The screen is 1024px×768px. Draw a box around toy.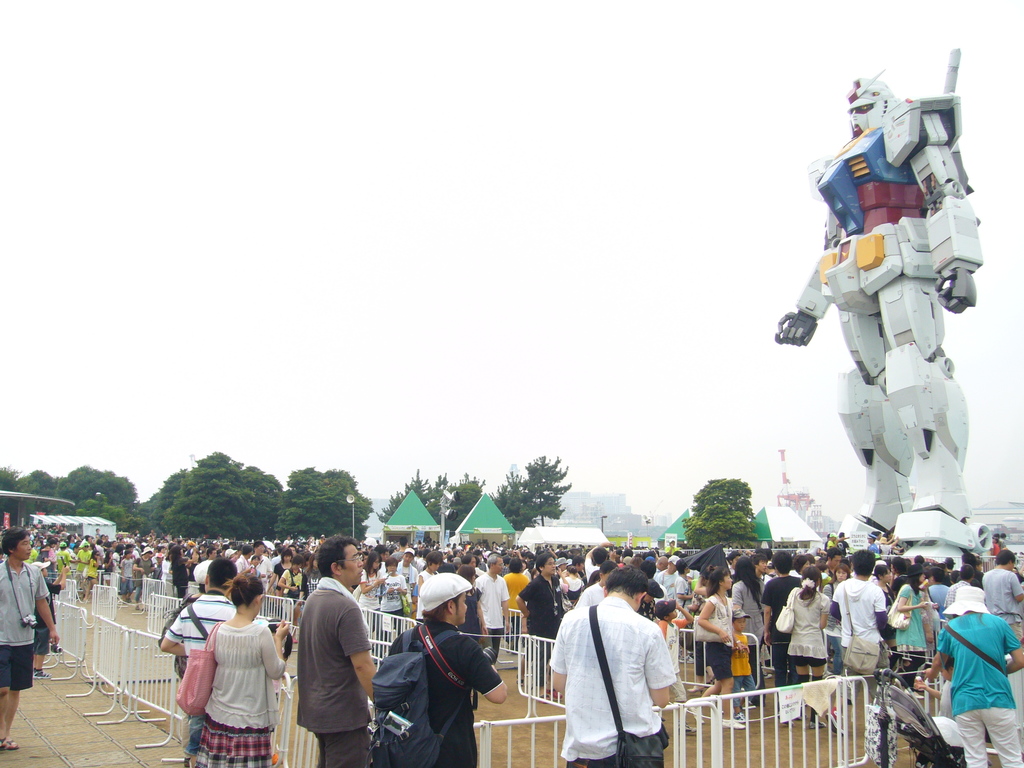
bbox(774, 42, 1004, 533).
